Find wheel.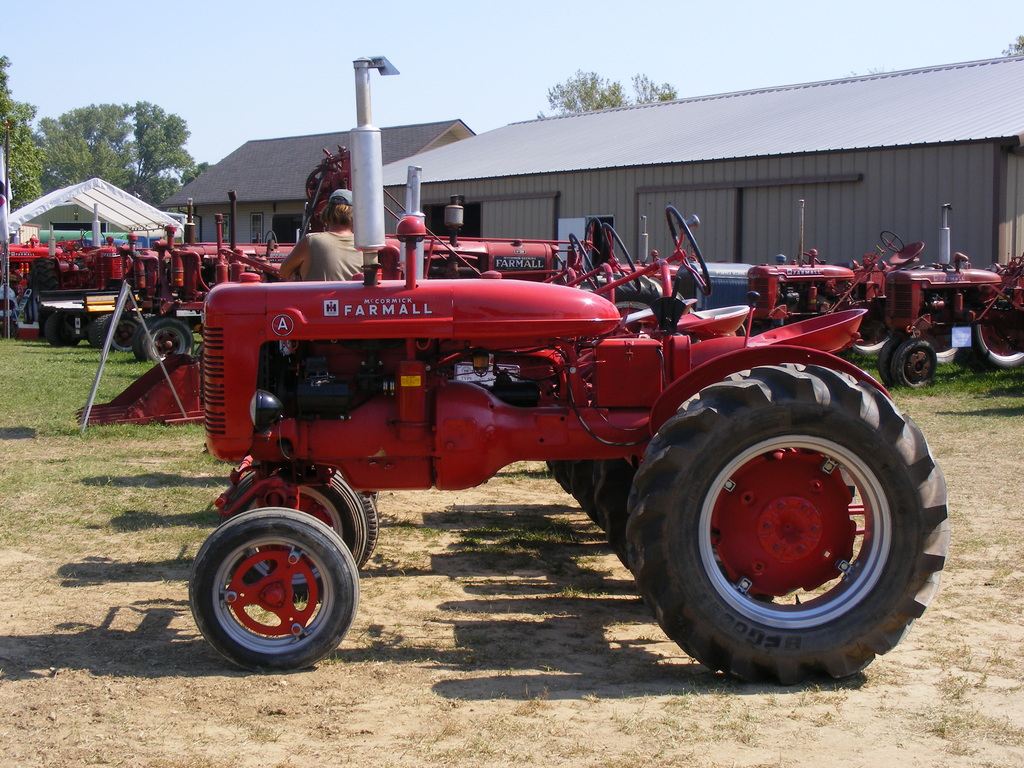
select_region(145, 317, 193, 365).
